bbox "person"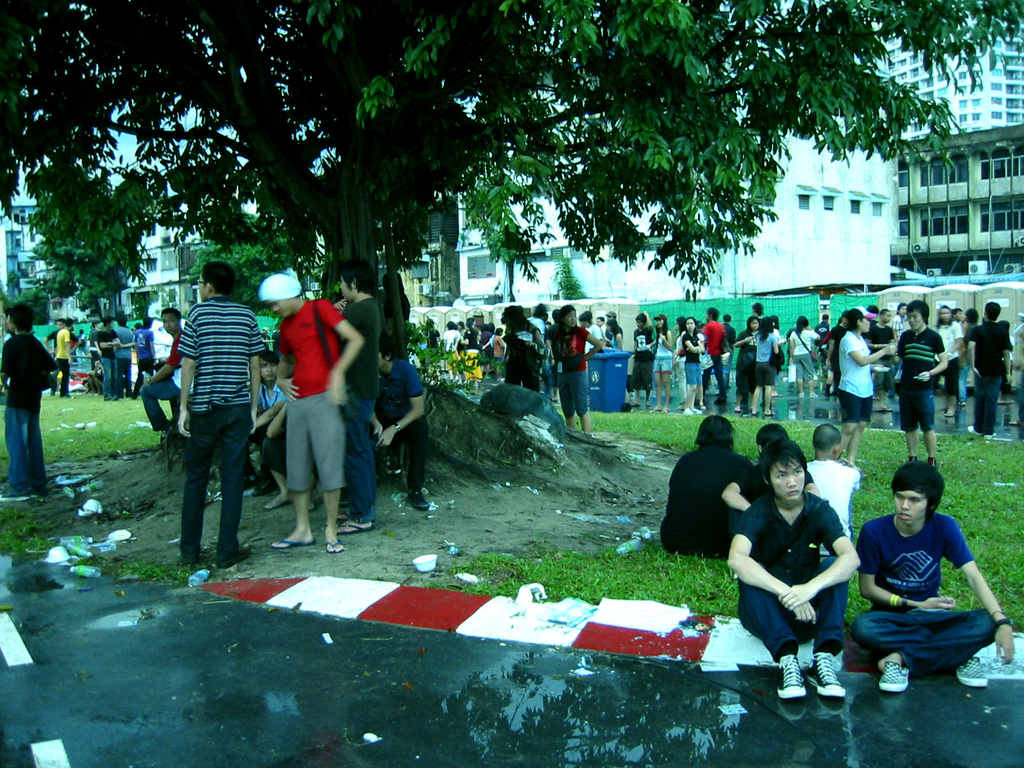
{"left": 726, "top": 419, "right": 823, "bottom": 539}
